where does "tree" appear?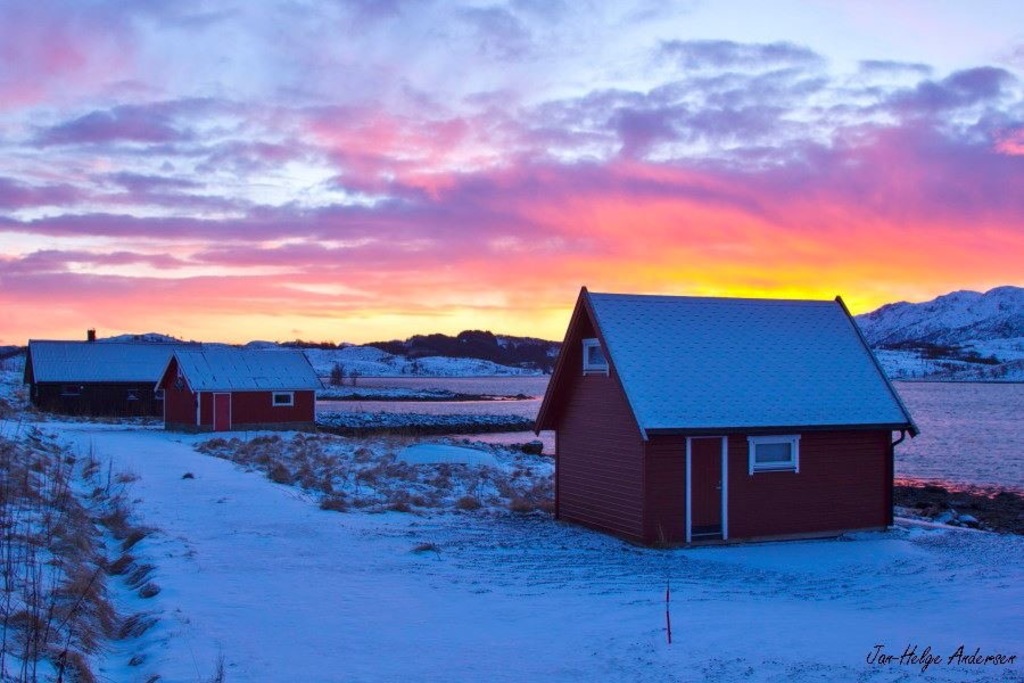
Appears at (x1=414, y1=332, x2=444, y2=355).
